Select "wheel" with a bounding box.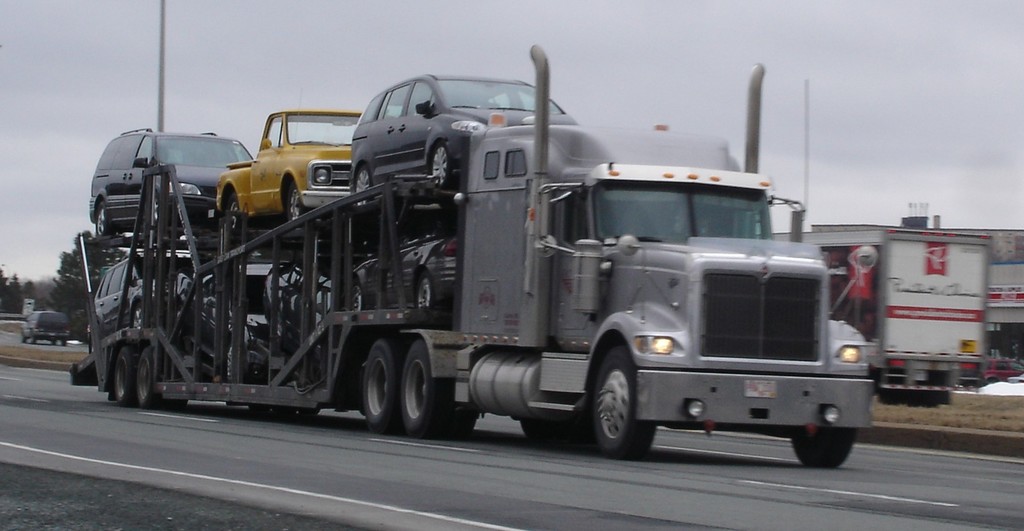
<box>52,338,58,347</box>.
